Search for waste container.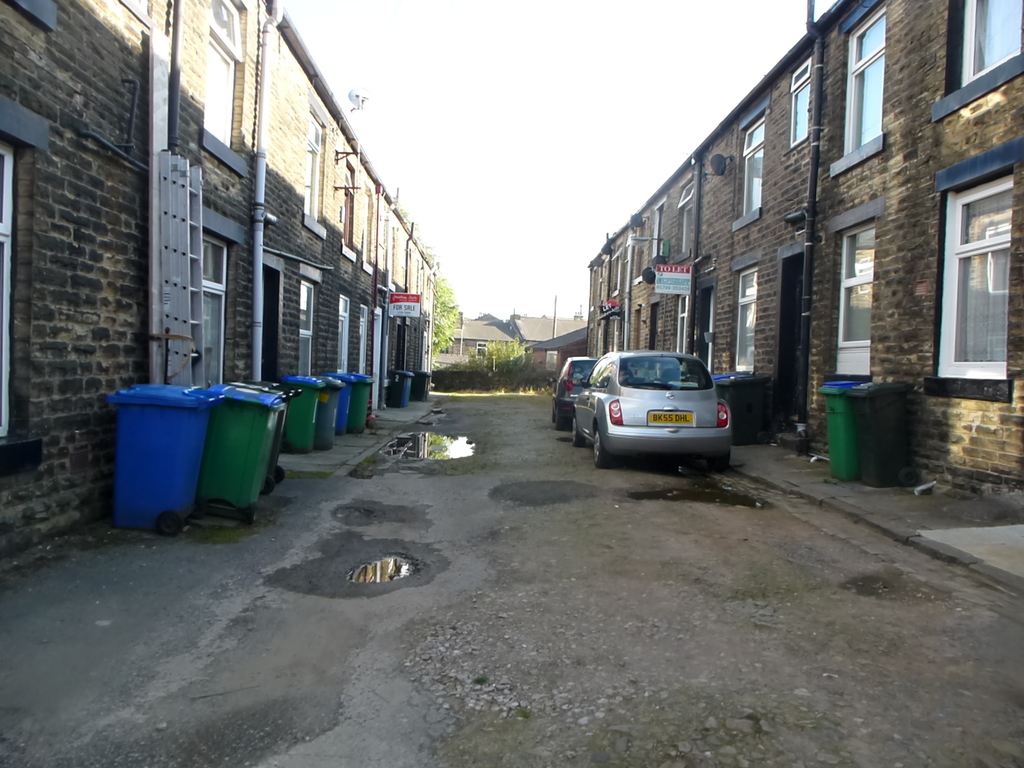
Found at [819, 371, 867, 490].
